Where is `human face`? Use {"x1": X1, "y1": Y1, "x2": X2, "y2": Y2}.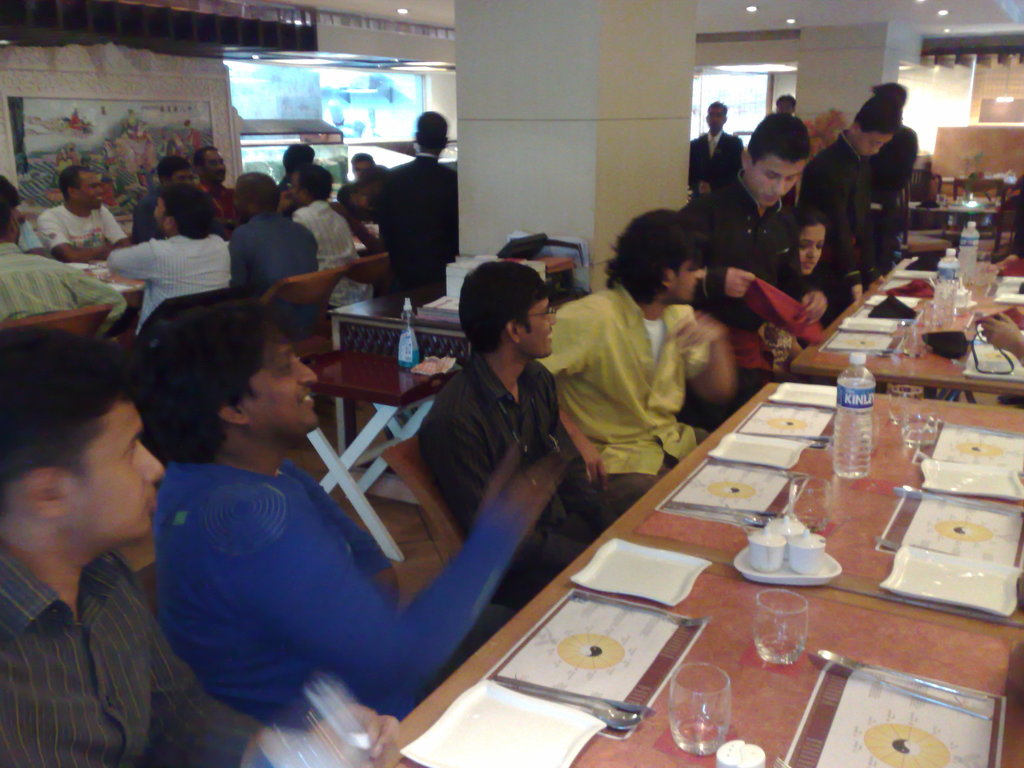
{"x1": 176, "y1": 170, "x2": 193, "y2": 195}.
